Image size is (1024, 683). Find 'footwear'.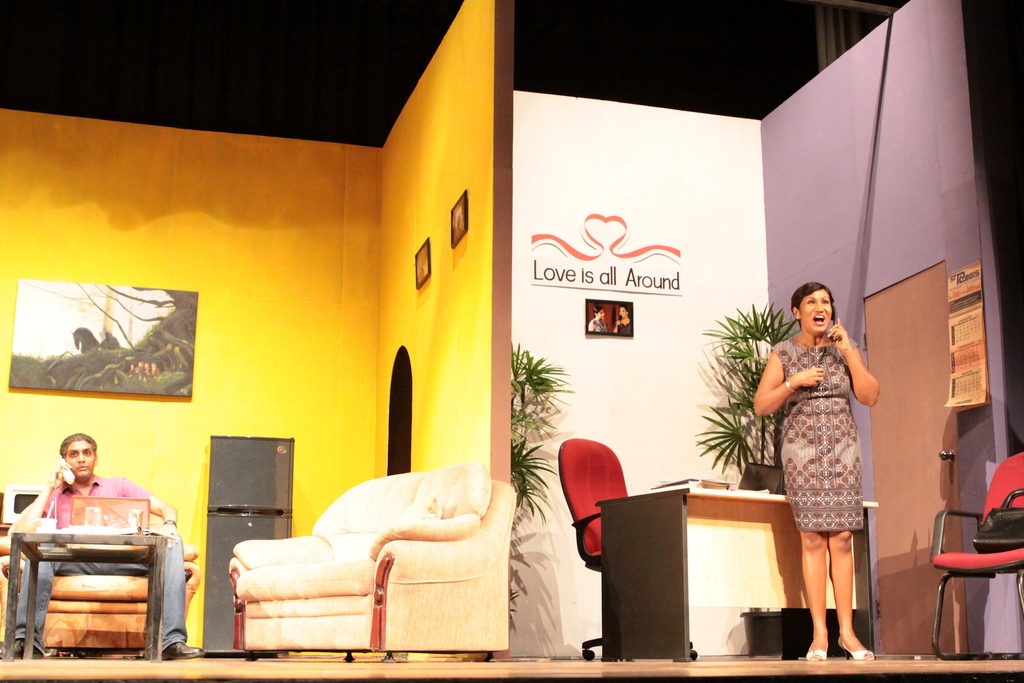
box=[836, 634, 876, 658].
